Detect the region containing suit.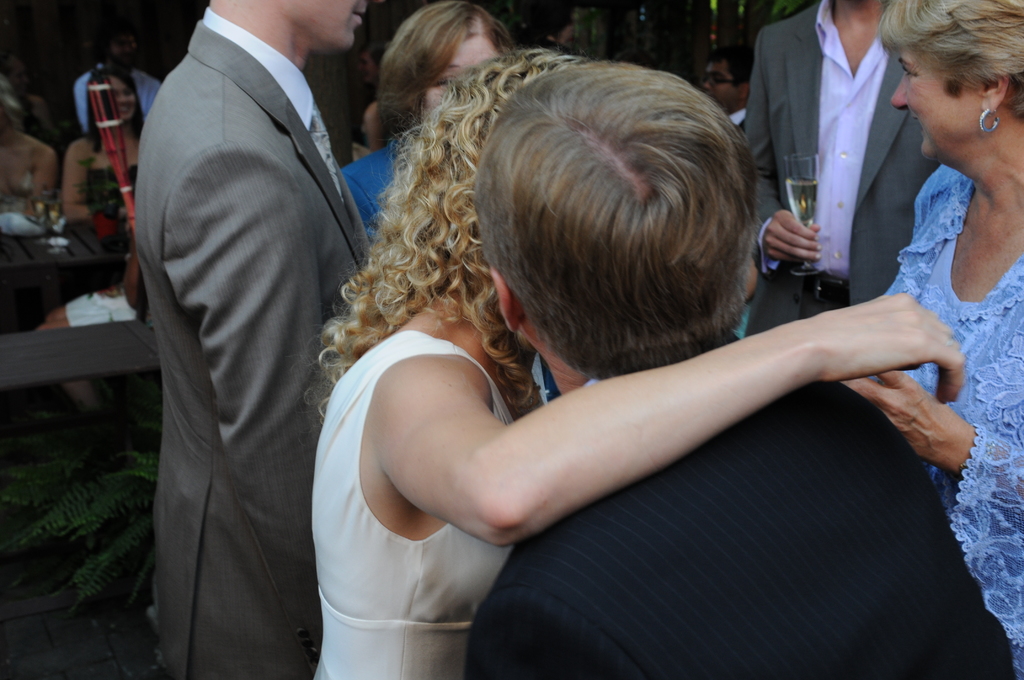
(122, 0, 376, 658).
